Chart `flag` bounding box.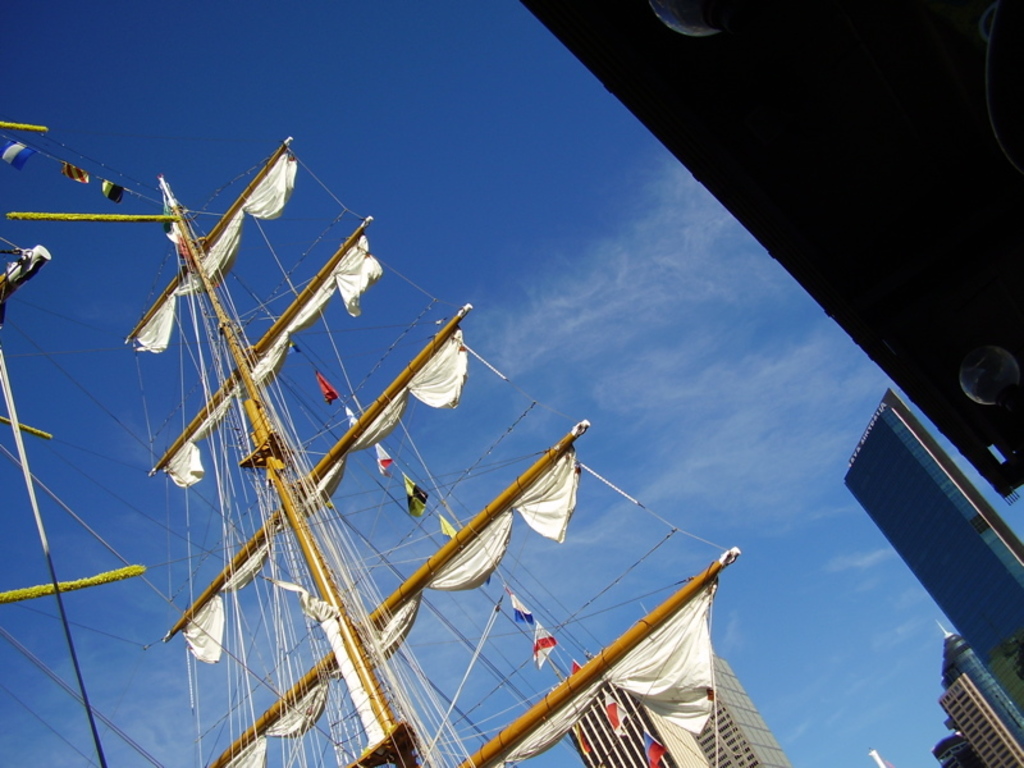
Charted: <region>61, 157, 91, 188</region>.
